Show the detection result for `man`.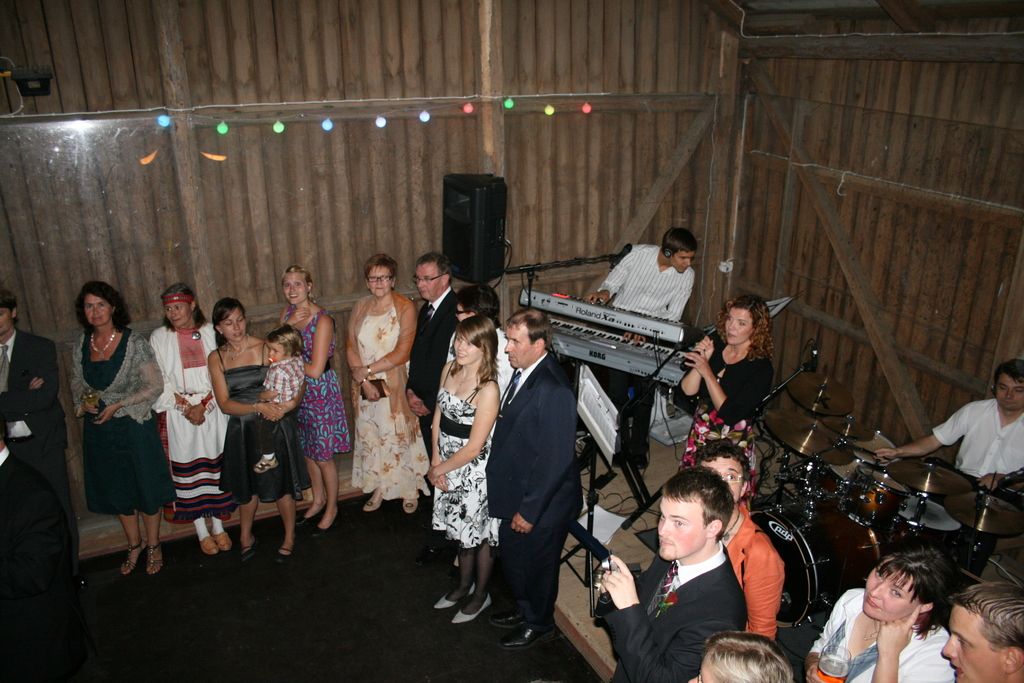
locate(583, 226, 703, 470).
